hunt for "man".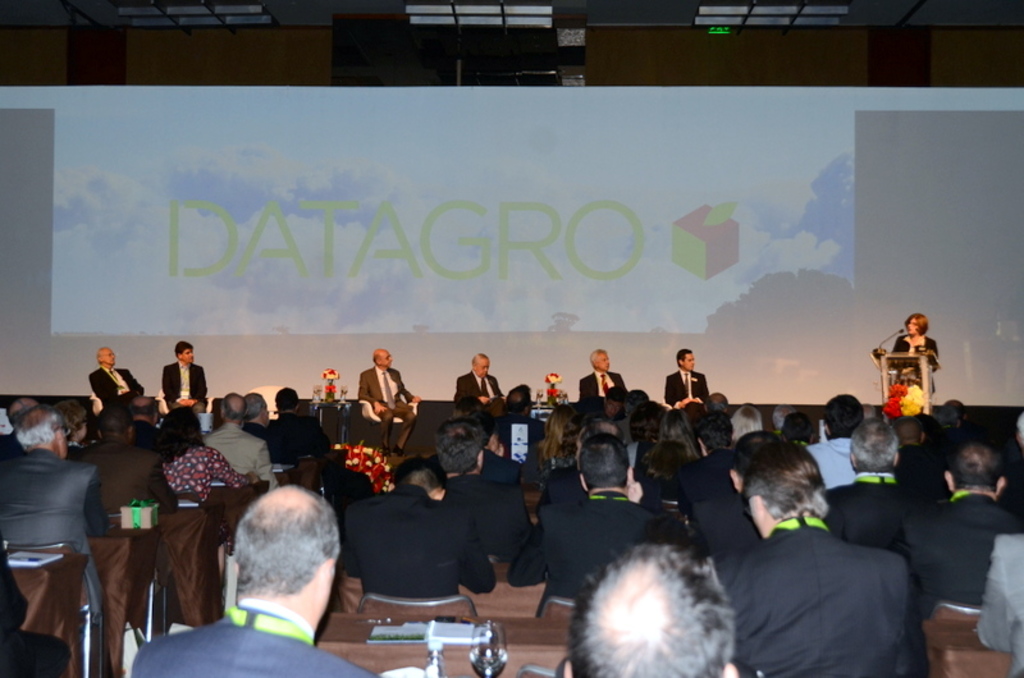
Hunted down at <box>210,391,276,482</box>.
